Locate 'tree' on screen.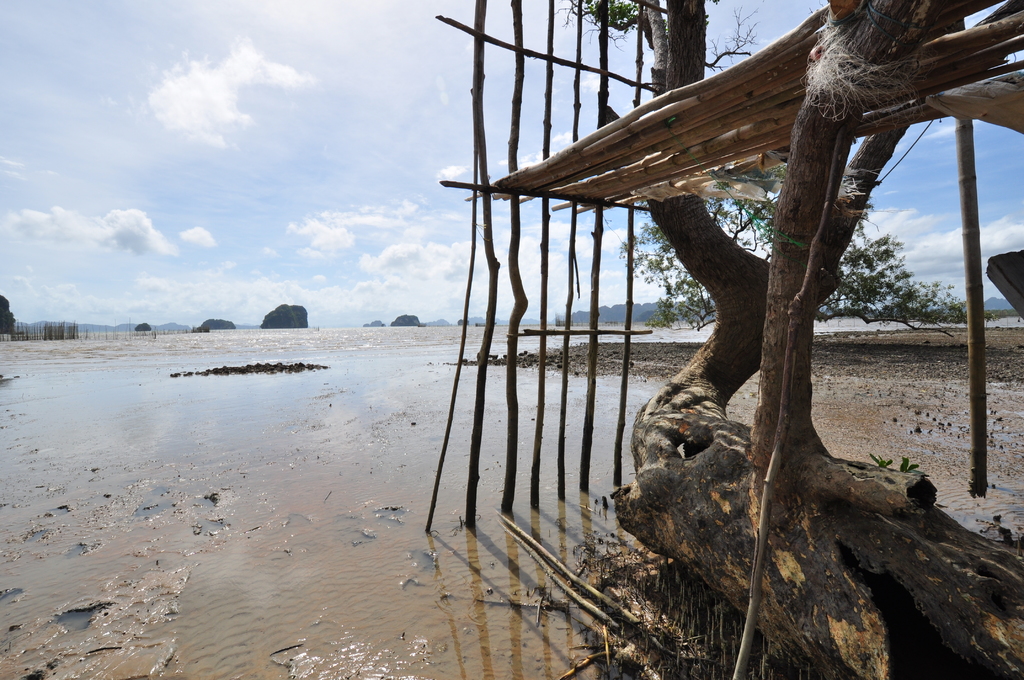
On screen at 392 311 424 328.
